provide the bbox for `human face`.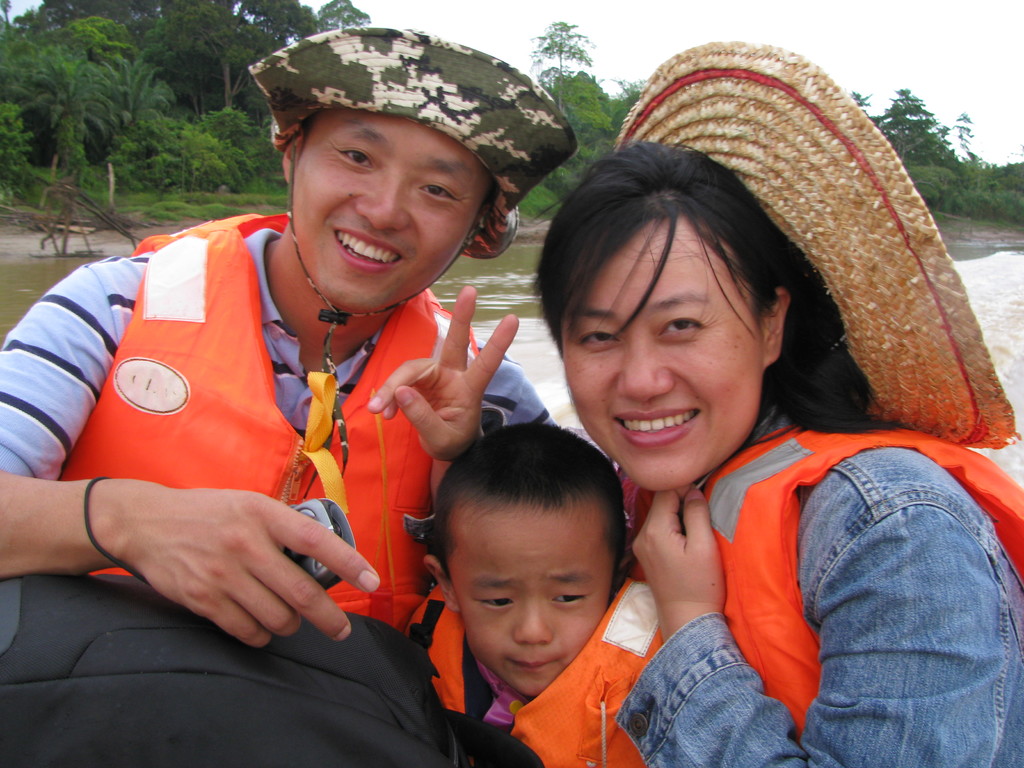
bbox(286, 115, 476, 312).
